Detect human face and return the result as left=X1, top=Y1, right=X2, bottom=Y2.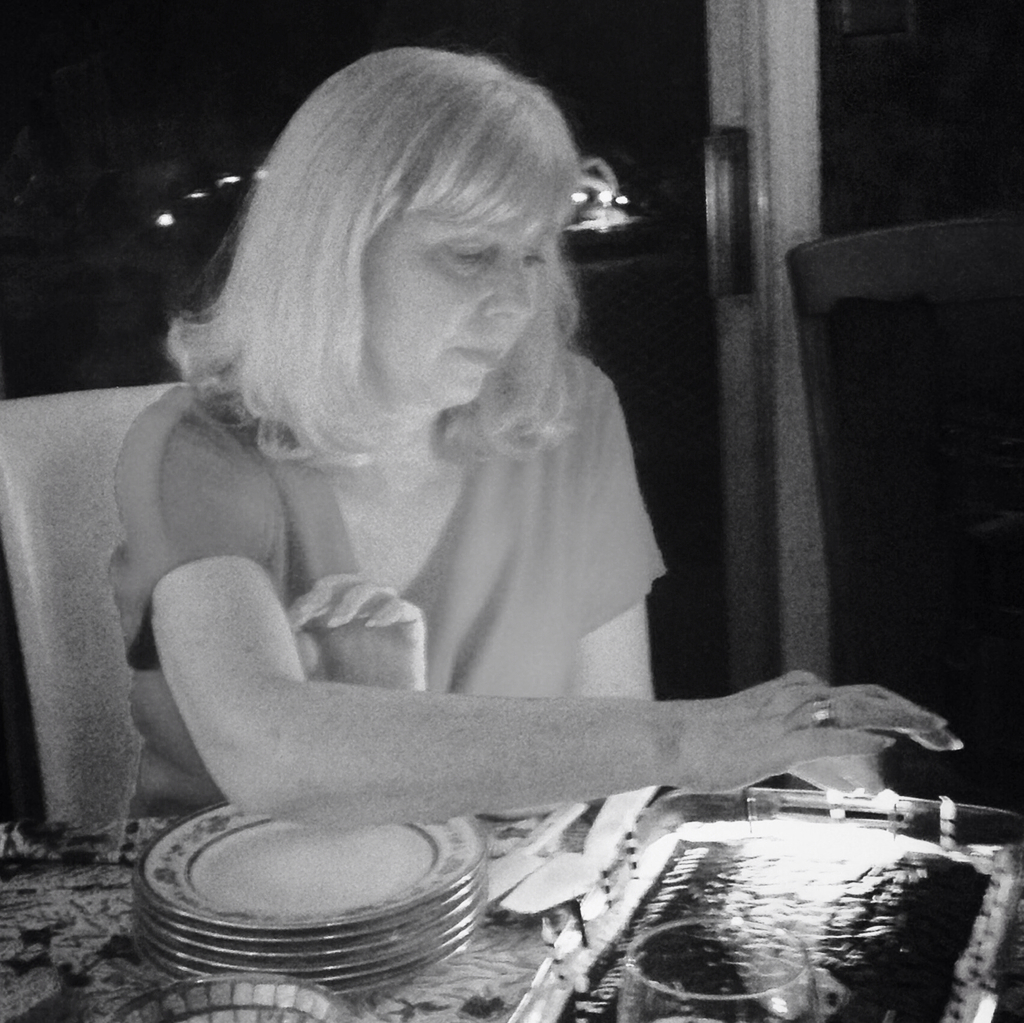
left=362, top=246, right=546, bottom=416.
